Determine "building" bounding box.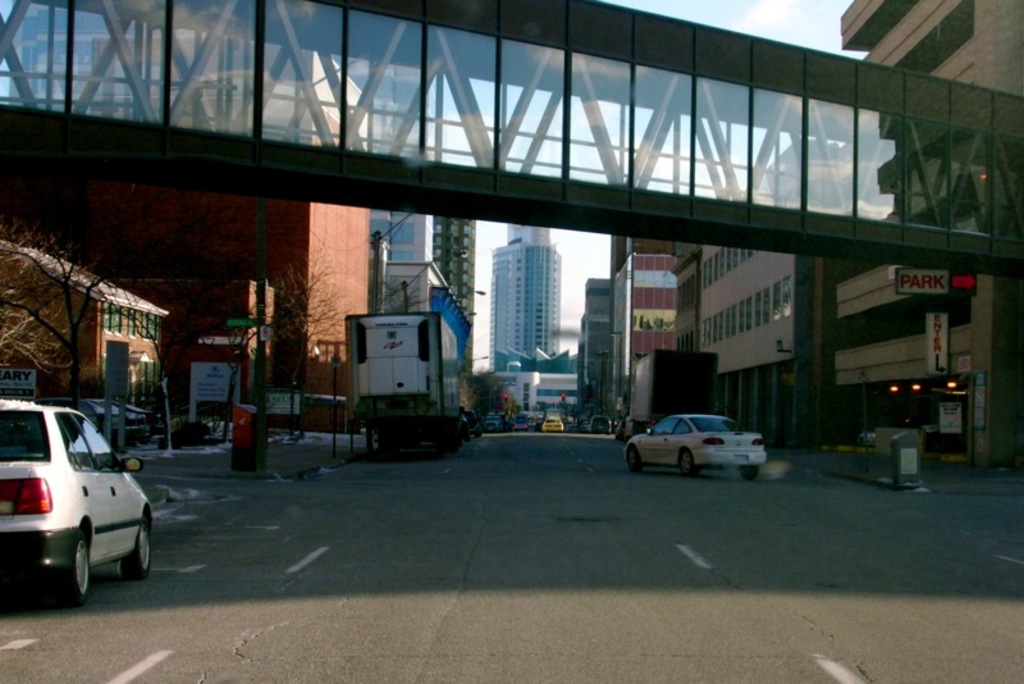
Determined: rect(479, 354, 581, 430).
